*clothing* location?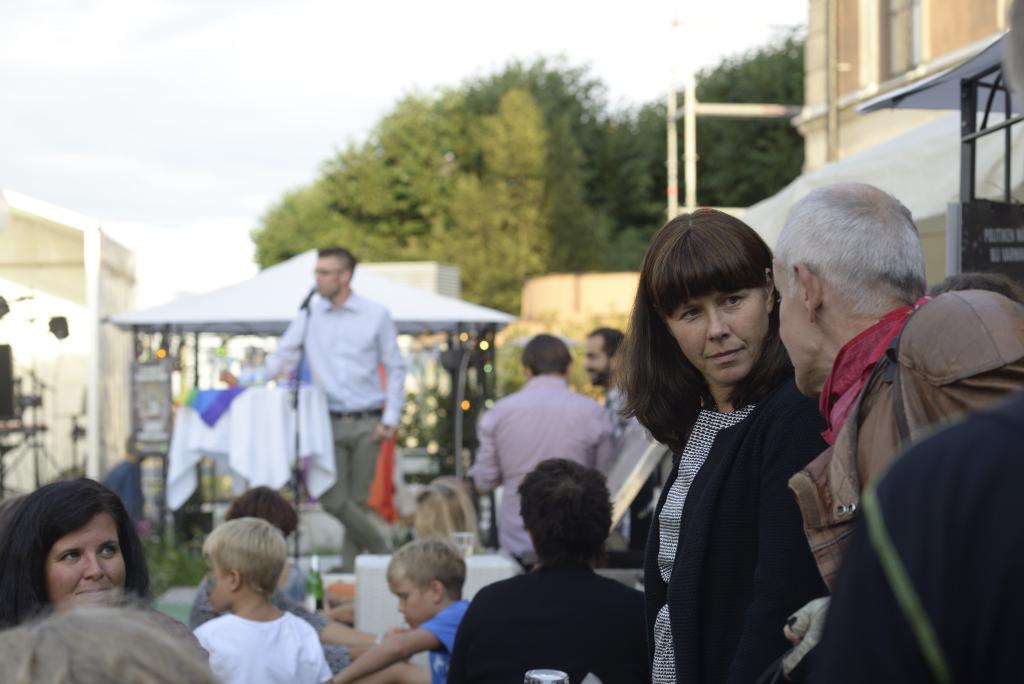
<box>419,582,479,683</box>
